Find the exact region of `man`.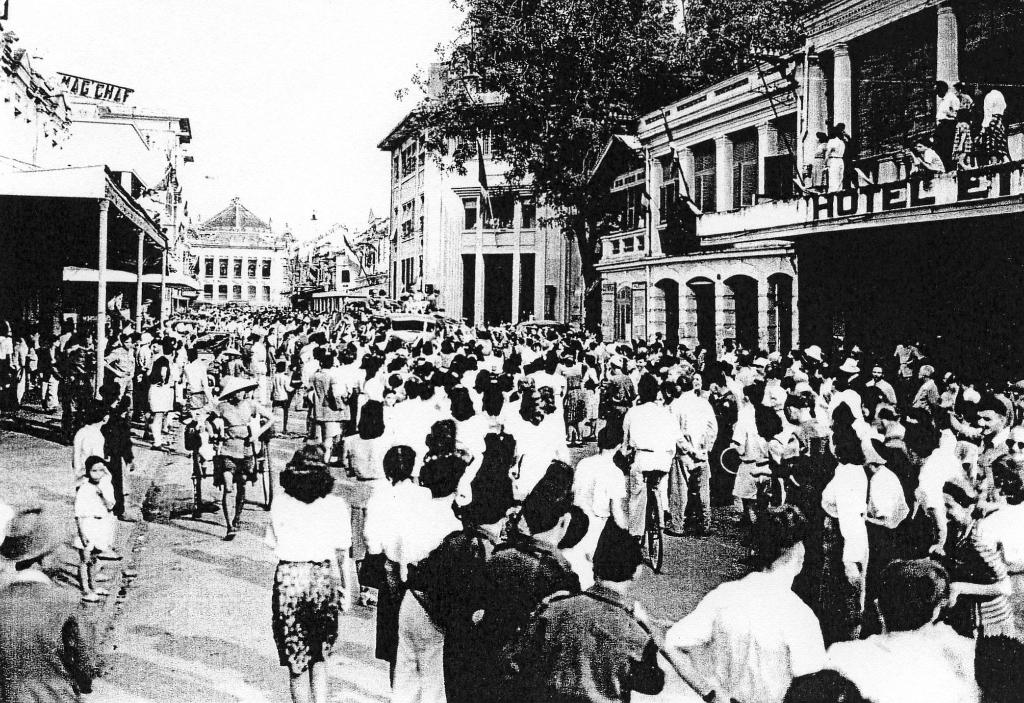
Exact region: [477, 485, 569, 690].
